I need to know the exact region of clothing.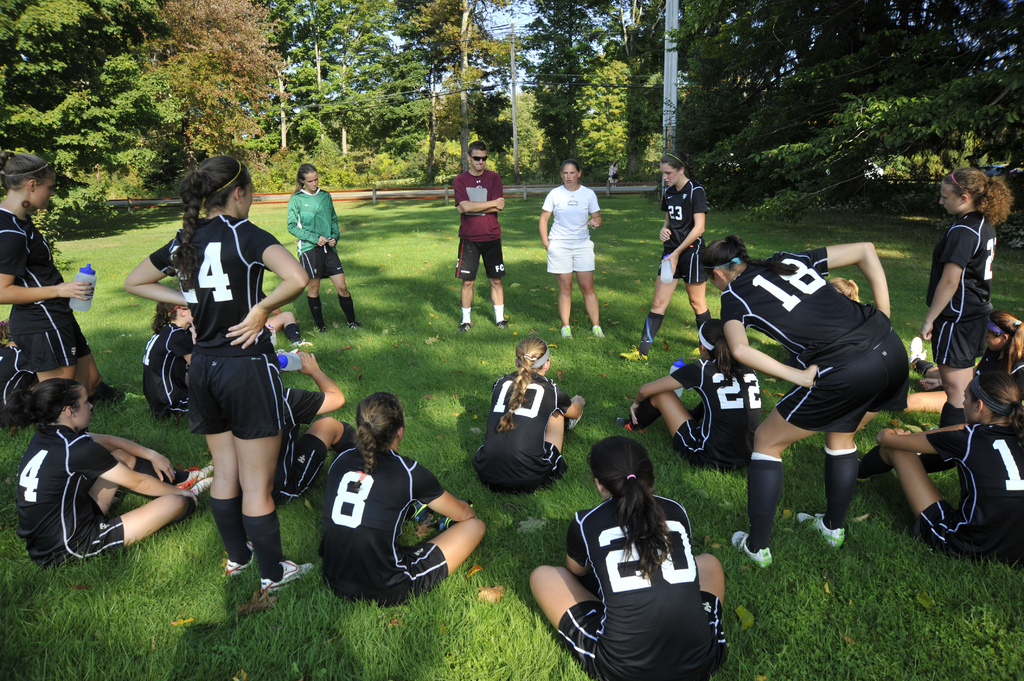
Region: bbox=(147, 215, 294, 441).
